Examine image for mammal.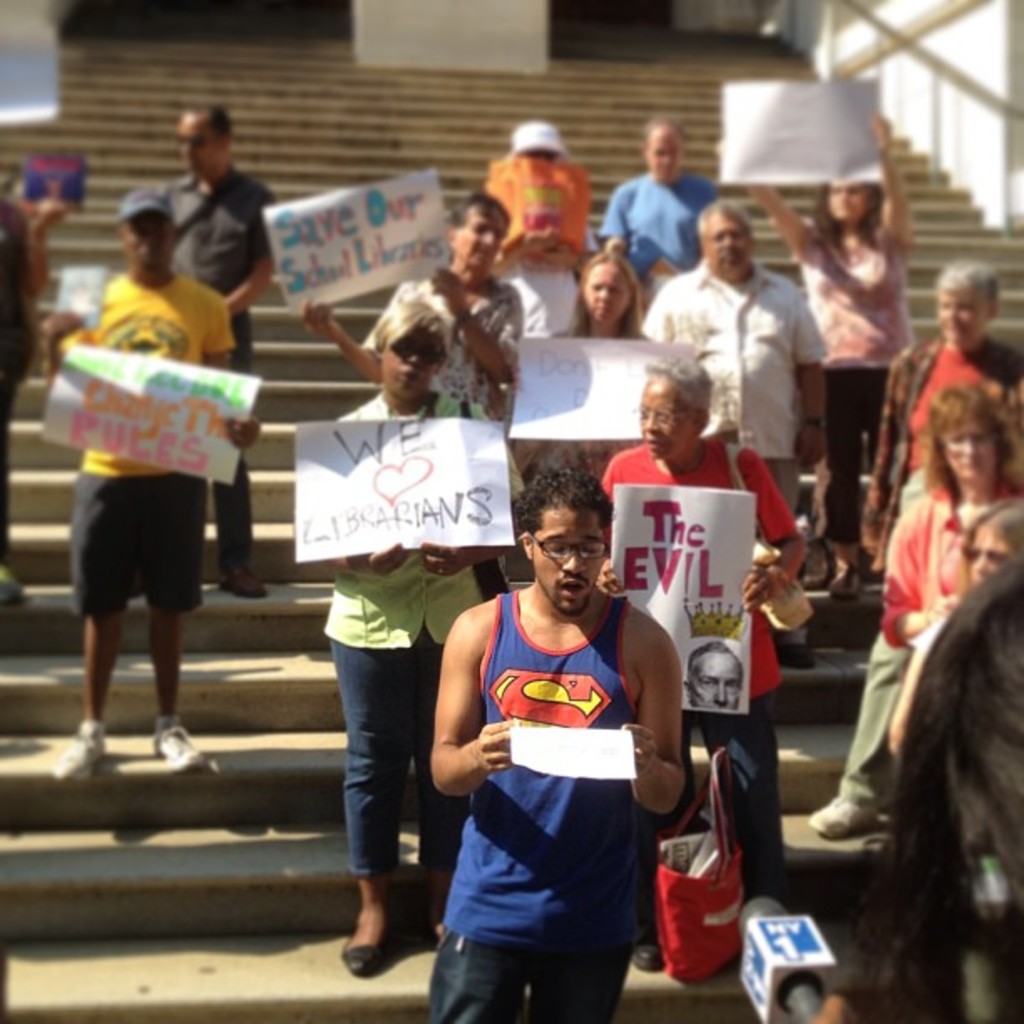
Examination result: [left=713, top=107, right=905, bottom=609].
